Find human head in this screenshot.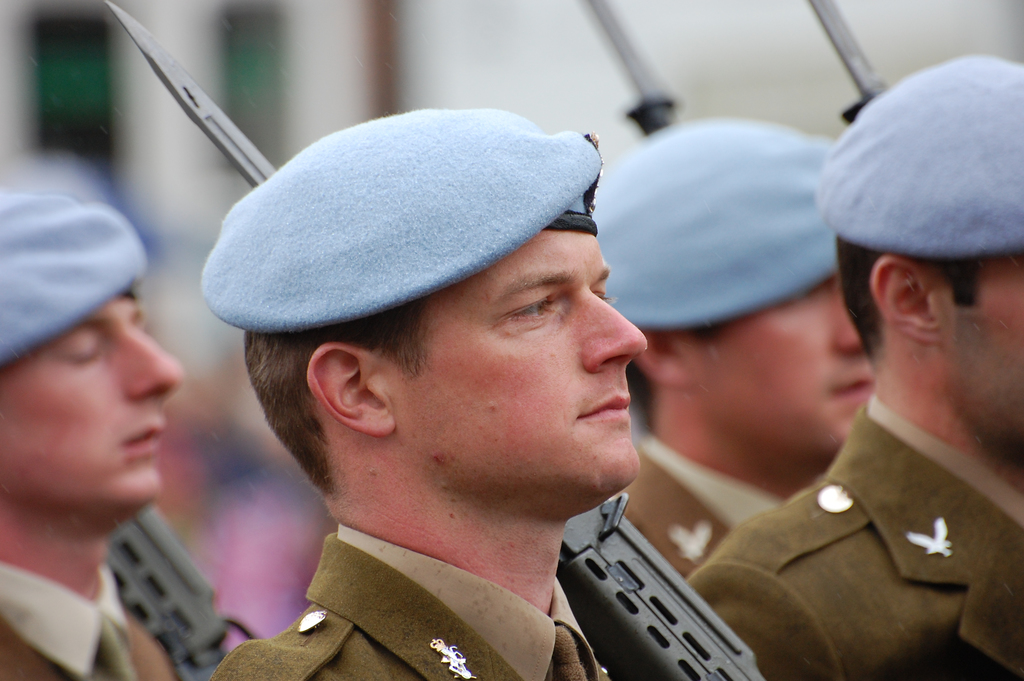
The bounding box for human head is {"left": 200, "top": 104, "right": 625, "bottom": 514}.
